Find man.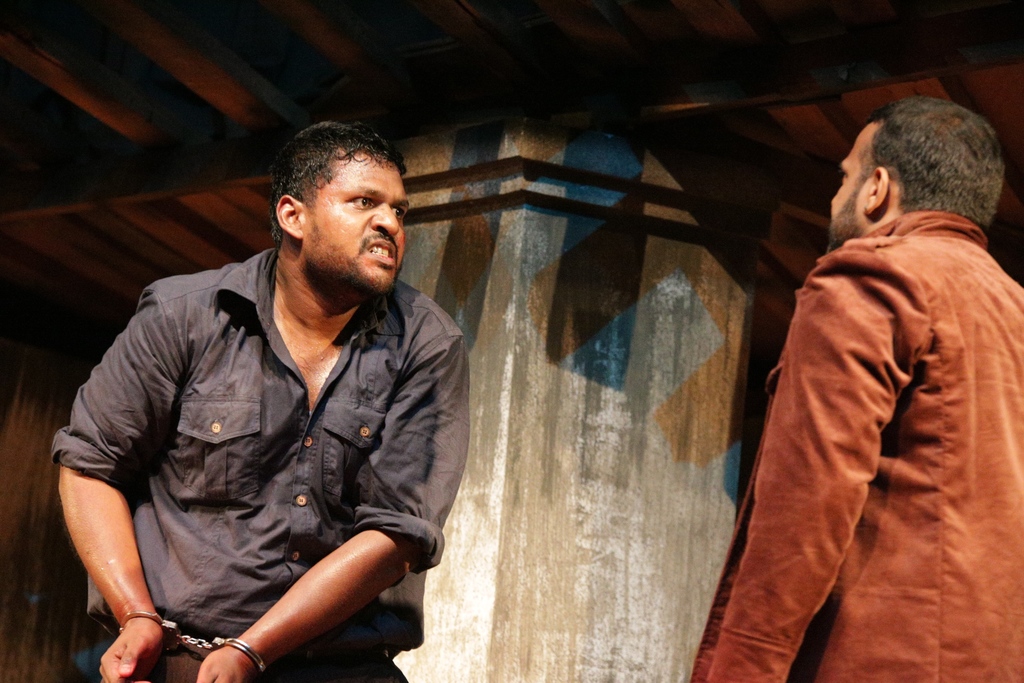
pyautogui.locateOnScreen(685, 97, 1023, 682).
